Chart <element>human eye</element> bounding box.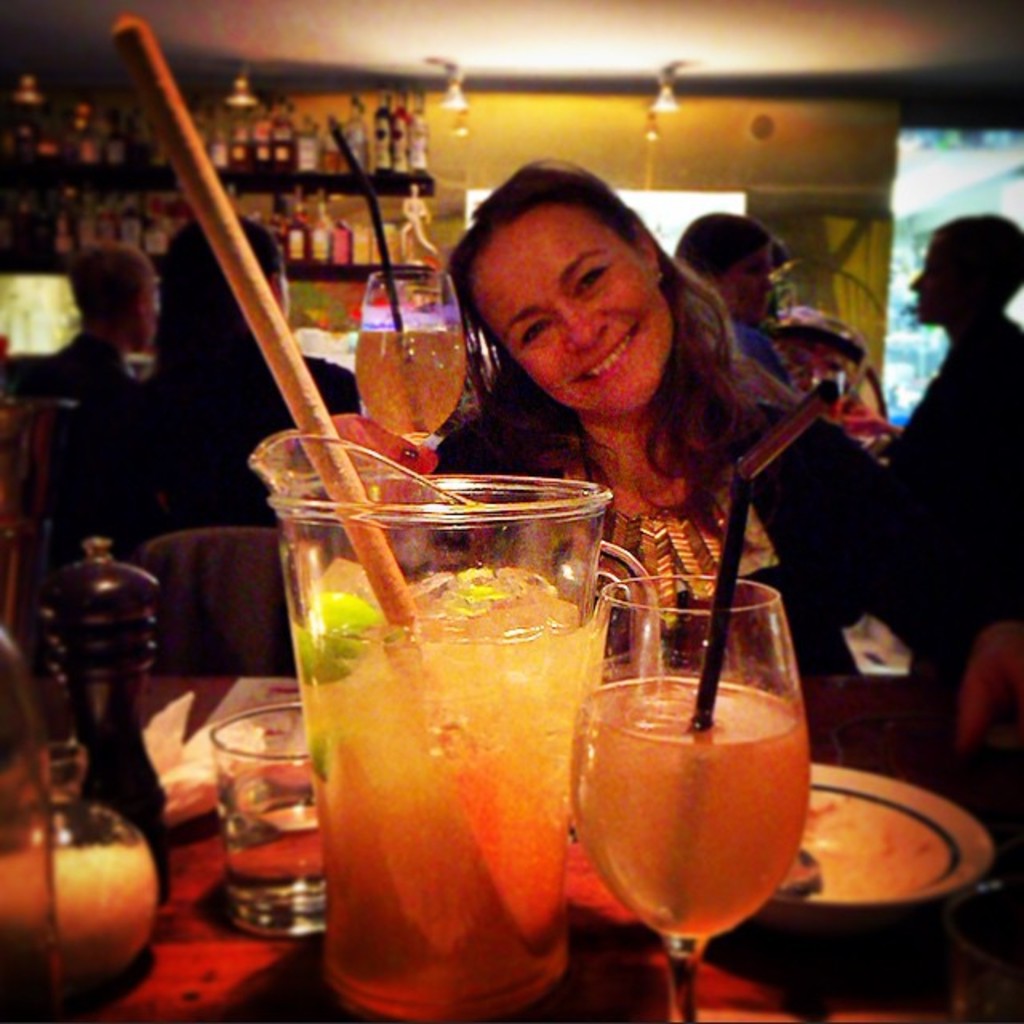
Charted: x1=523 y1=315 x2=557 y2=346.
